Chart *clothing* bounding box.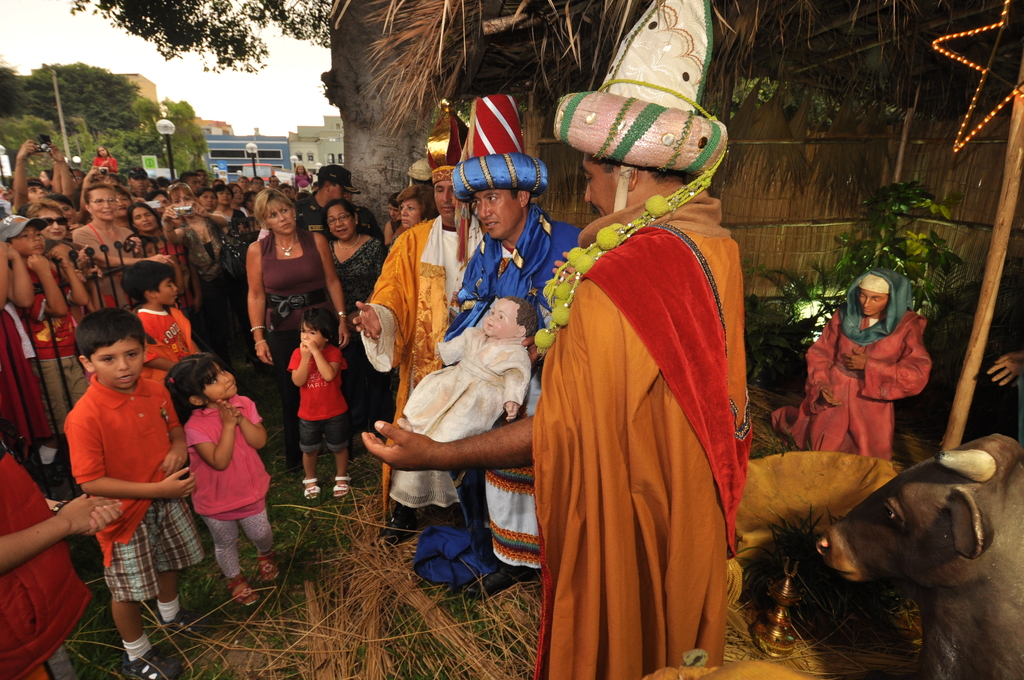
Charted: Rect(0, 304, 62, 440).
